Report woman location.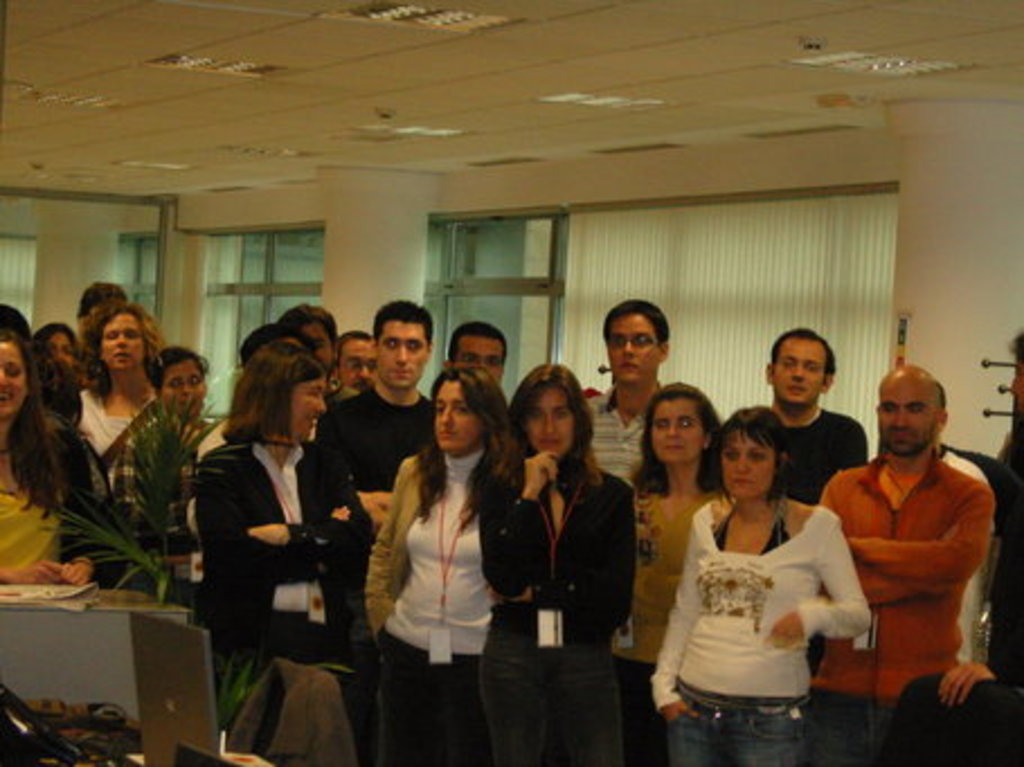
Report: pyautogui.locateOnScreen(0, 328, 106, 589).
